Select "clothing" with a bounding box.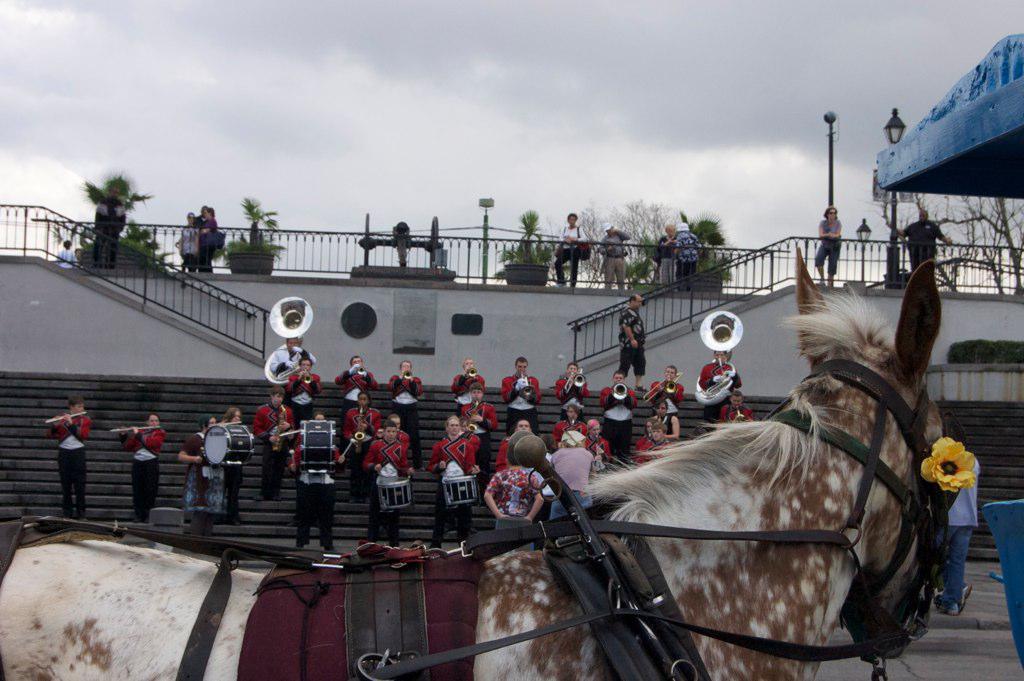
[x1=390, y1=373, x2=425, y2=470].
